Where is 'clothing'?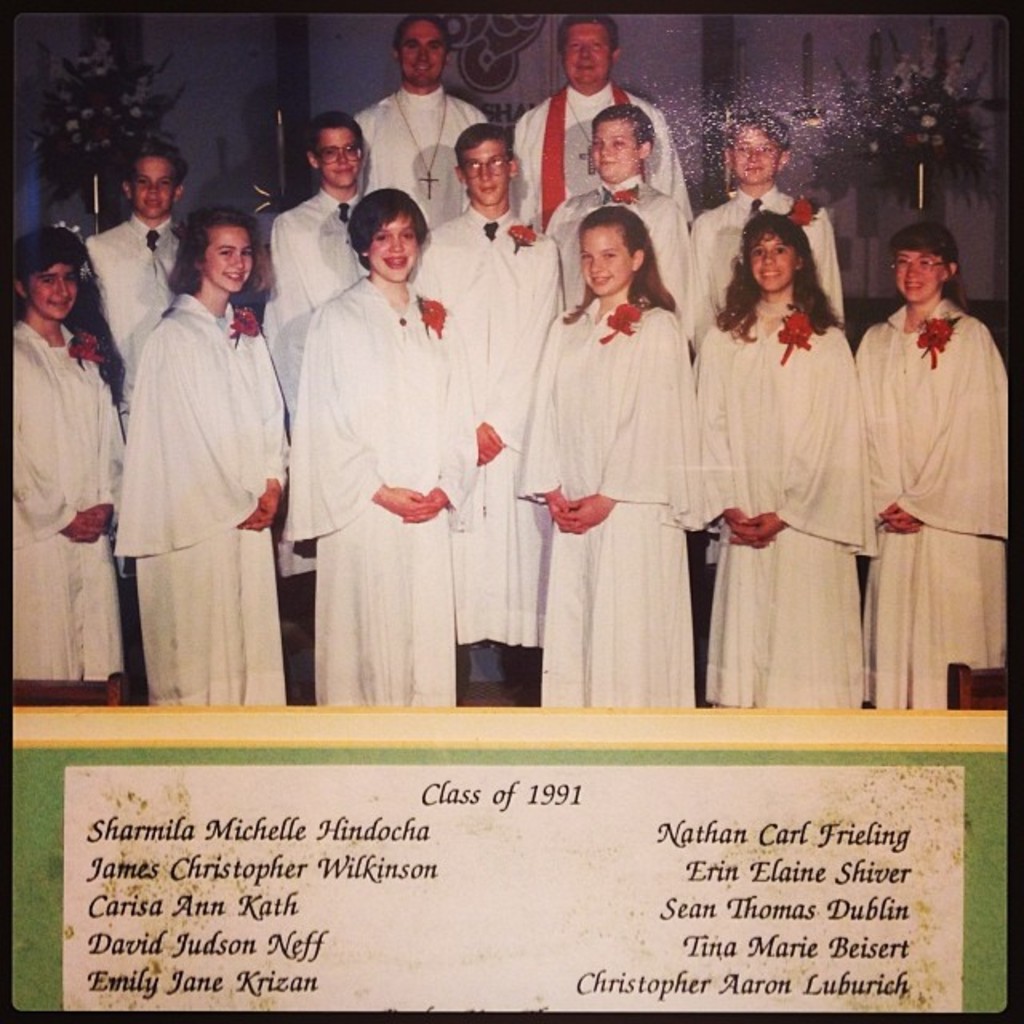
(x1=266, y1=288, x2=490, y2=734).
